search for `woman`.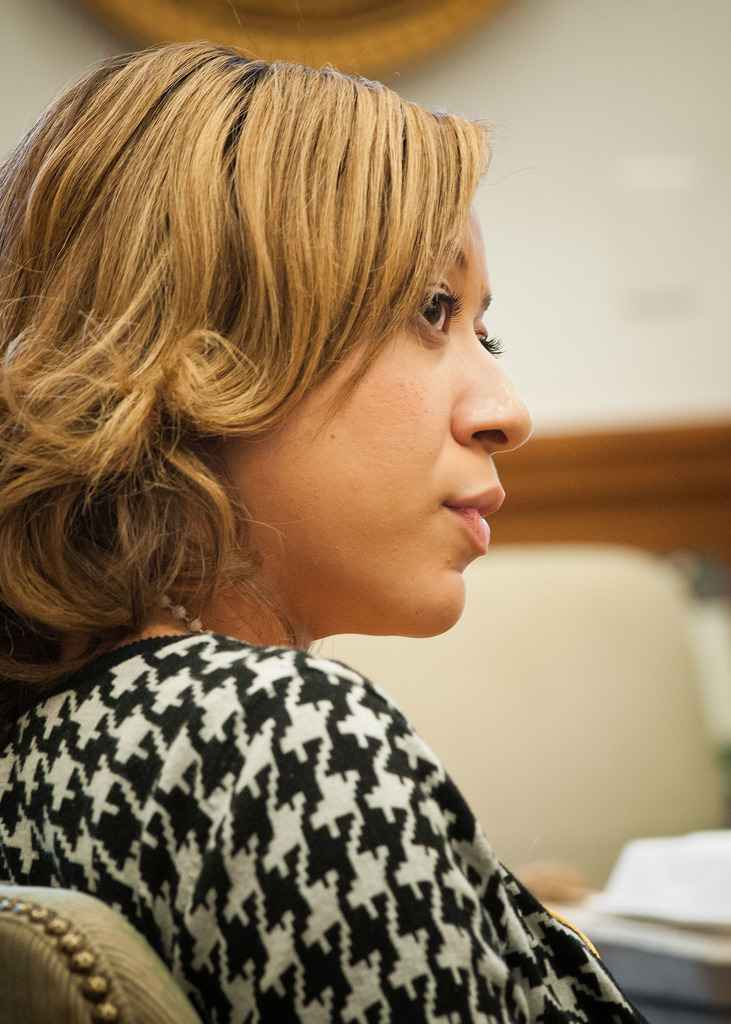
Found at x1=0 y1=40 x2=647 y2=1023.
